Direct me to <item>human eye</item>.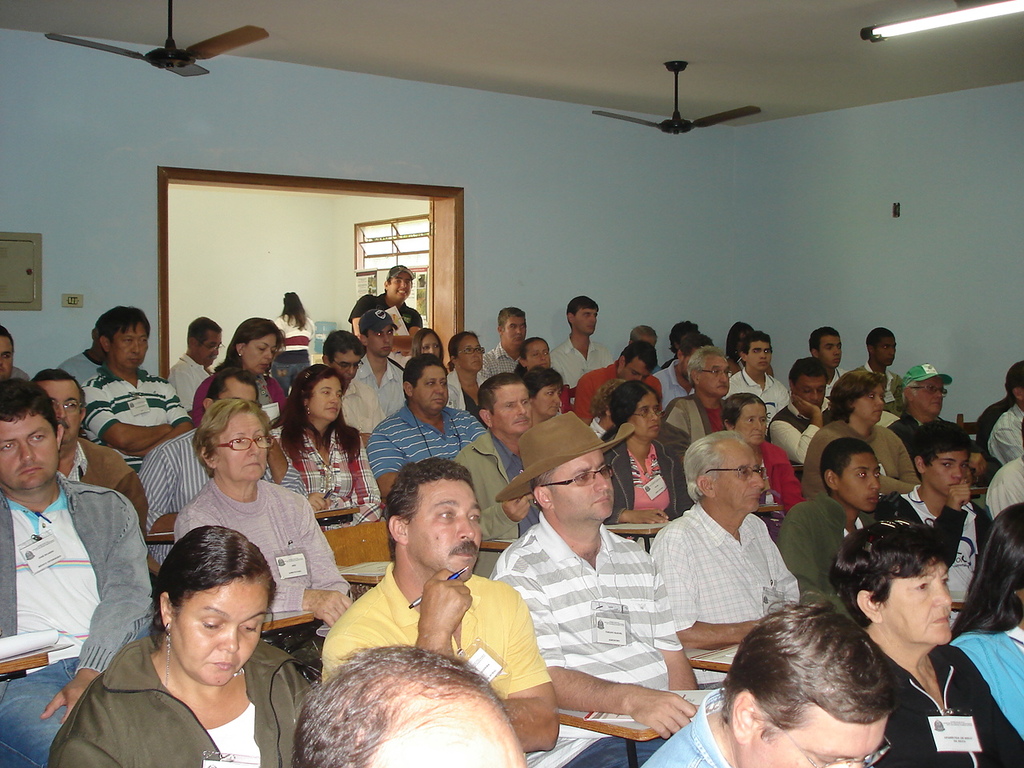
Direction: bbox=[238, 620, 258, 636].
